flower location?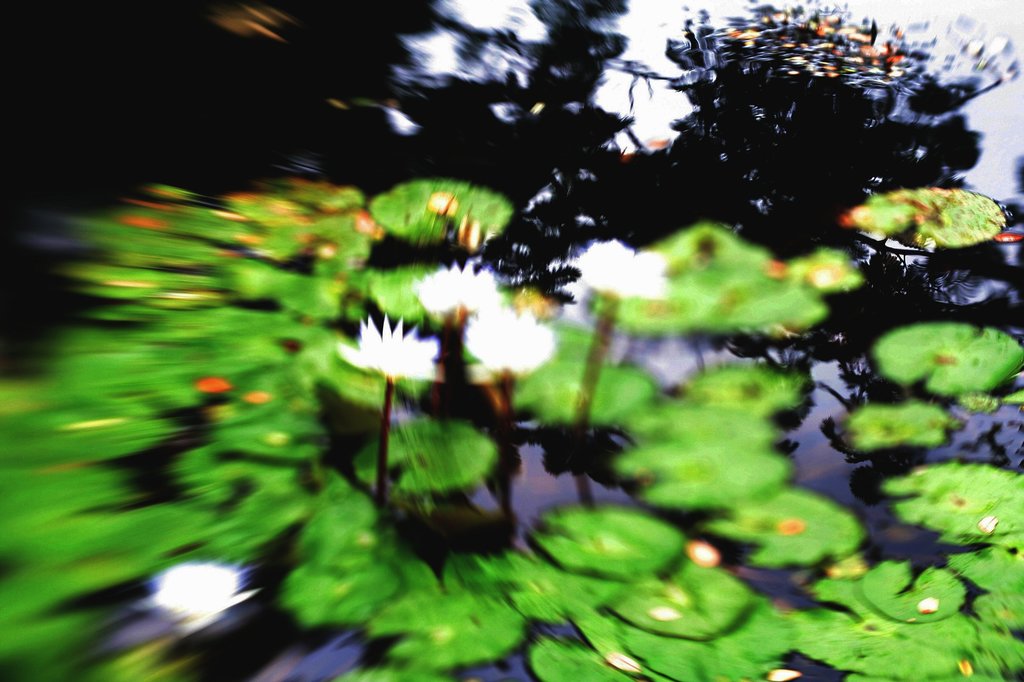
(x1=568, y1=237, x2=673, y2=304)
